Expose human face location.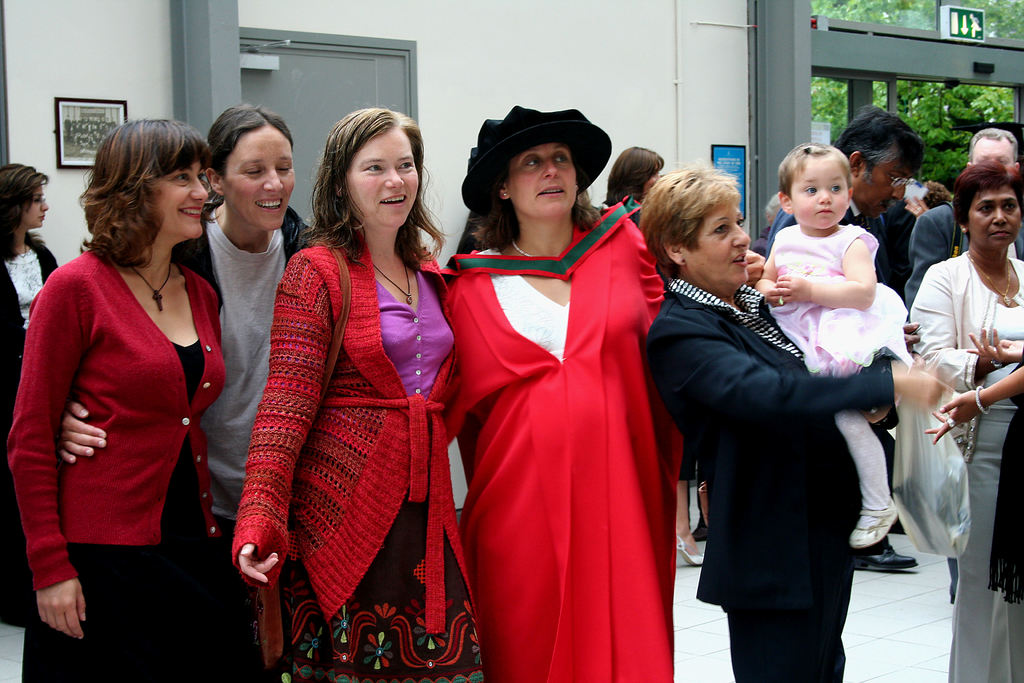
Exposed at x1=508 y1=140 x2=577 y2=214.
